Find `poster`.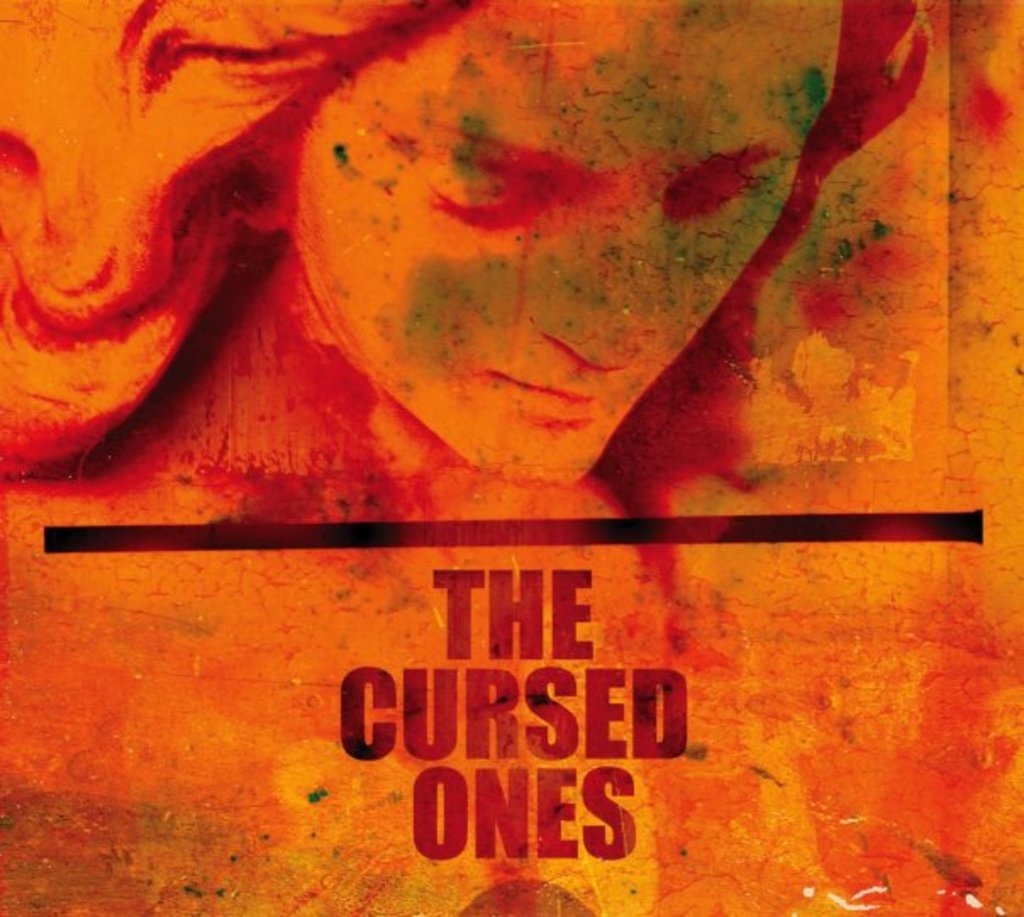
0 0 1022 915.
